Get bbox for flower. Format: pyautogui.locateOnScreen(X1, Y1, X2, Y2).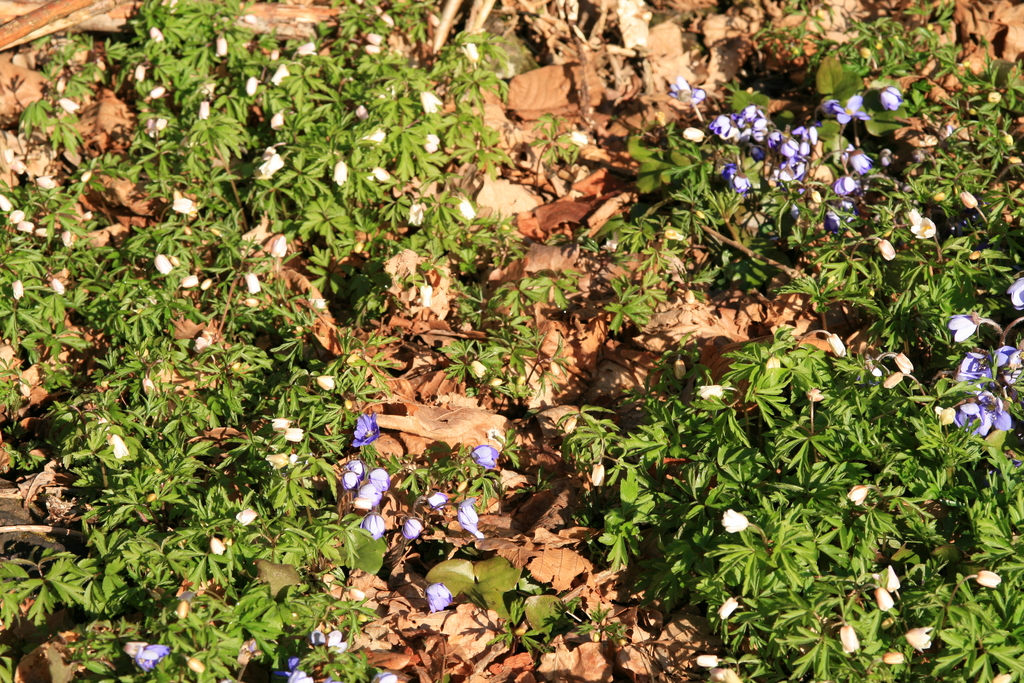
pyautogui.locateOnScreen(991, 673, 1011, 682).
